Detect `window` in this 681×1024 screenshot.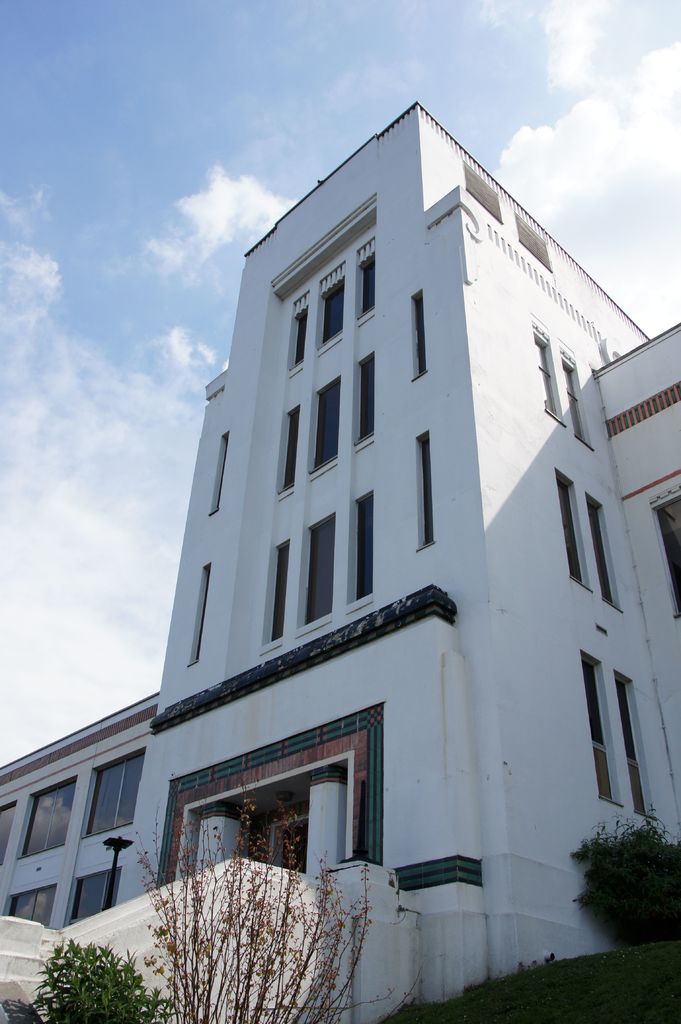
Detection: 303, 378, 343, 476.
